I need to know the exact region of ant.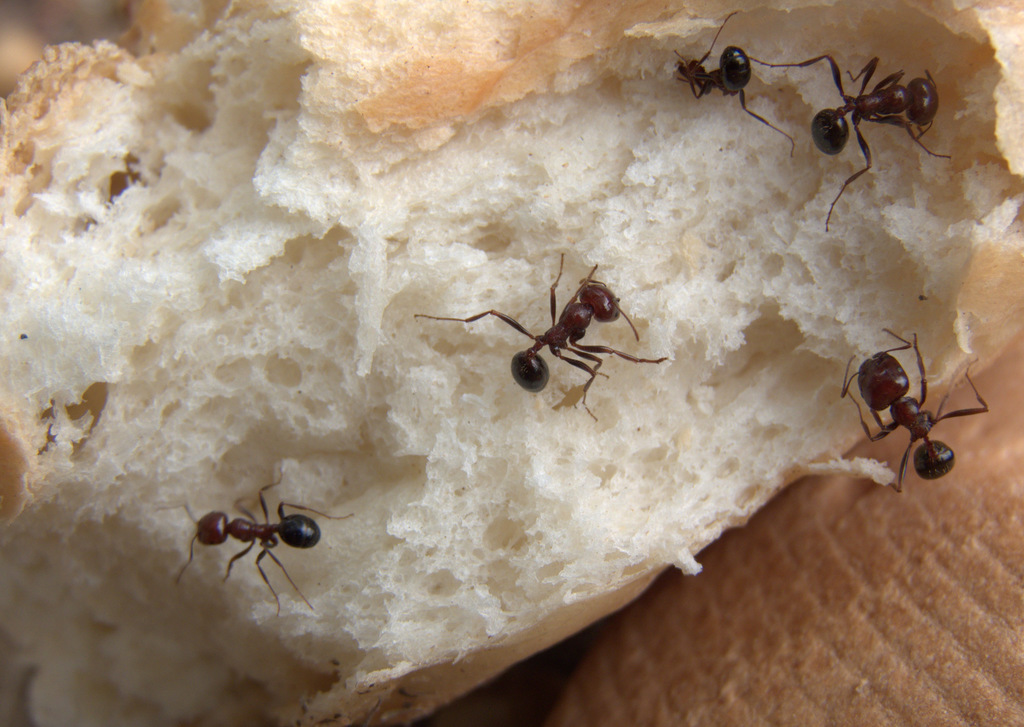
Region: 837/321/1001/500.
